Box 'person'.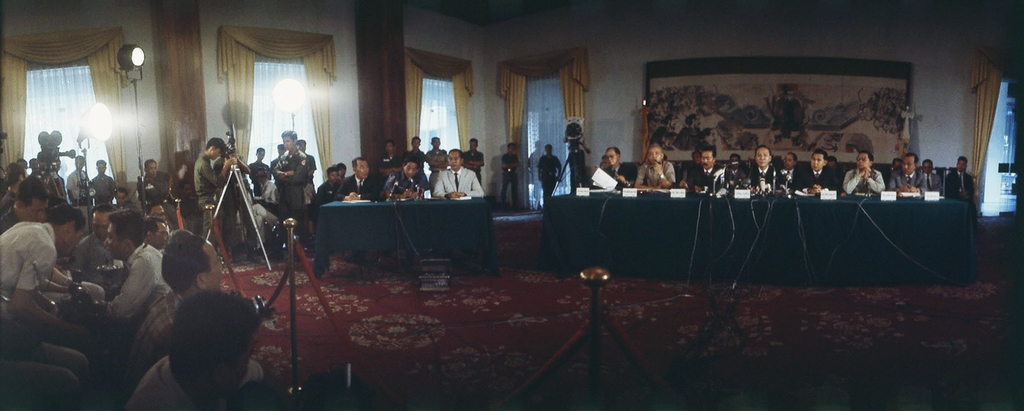
943 156 976 197.
